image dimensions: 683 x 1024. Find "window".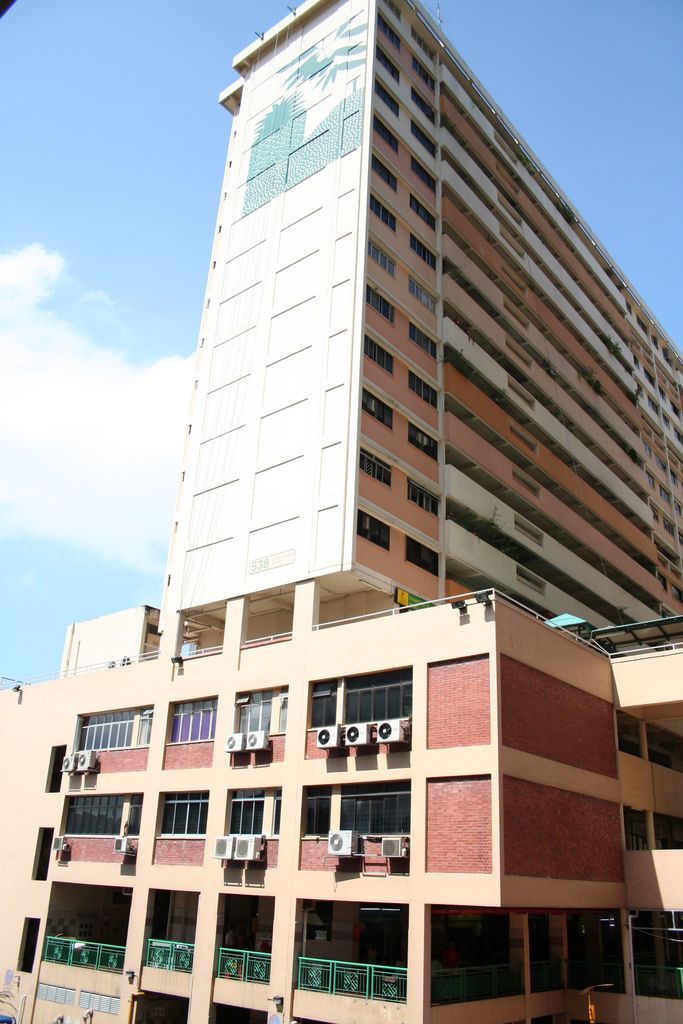
163 699 228 746.
